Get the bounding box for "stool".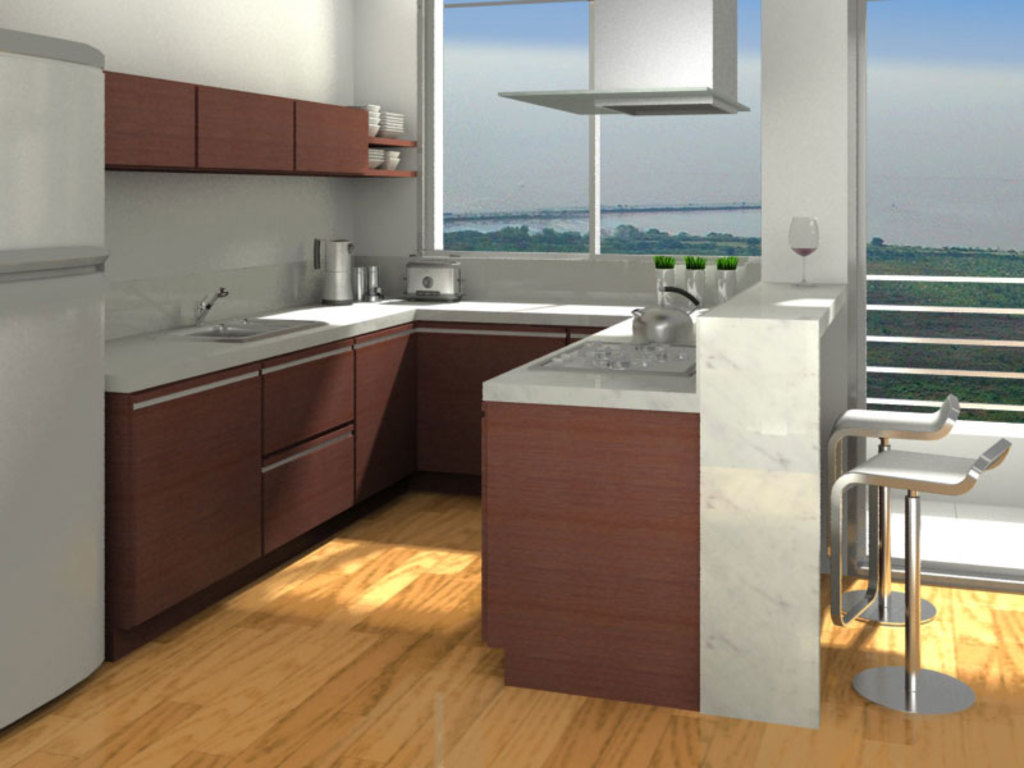
[818, 390, 955, 630].
